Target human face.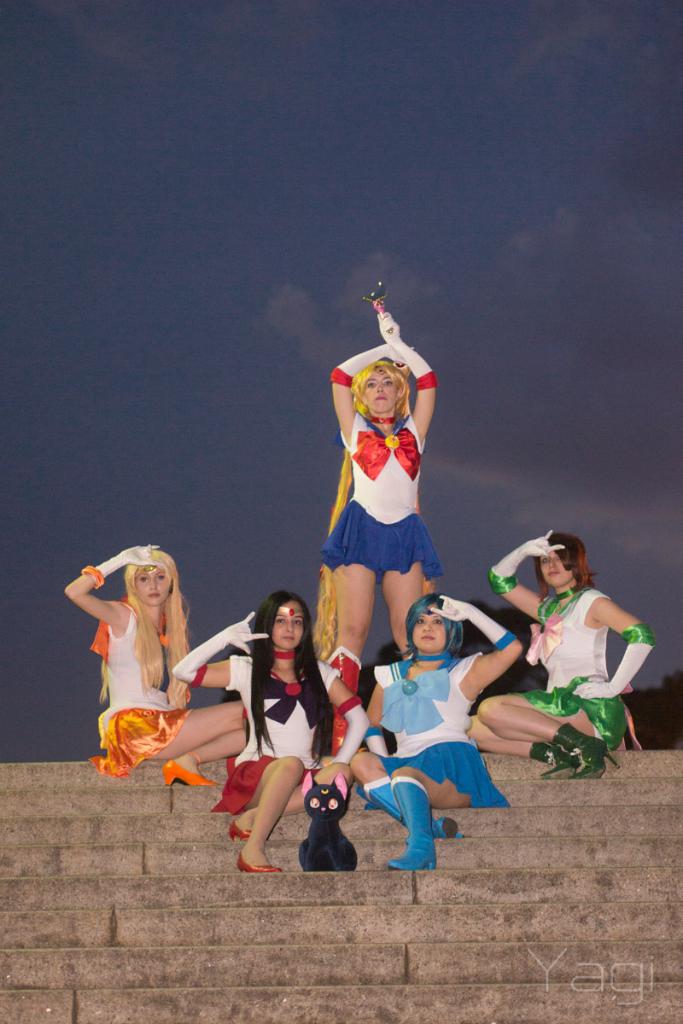
Target region: <bbox>412, 600, 446, 649</bbox>.
